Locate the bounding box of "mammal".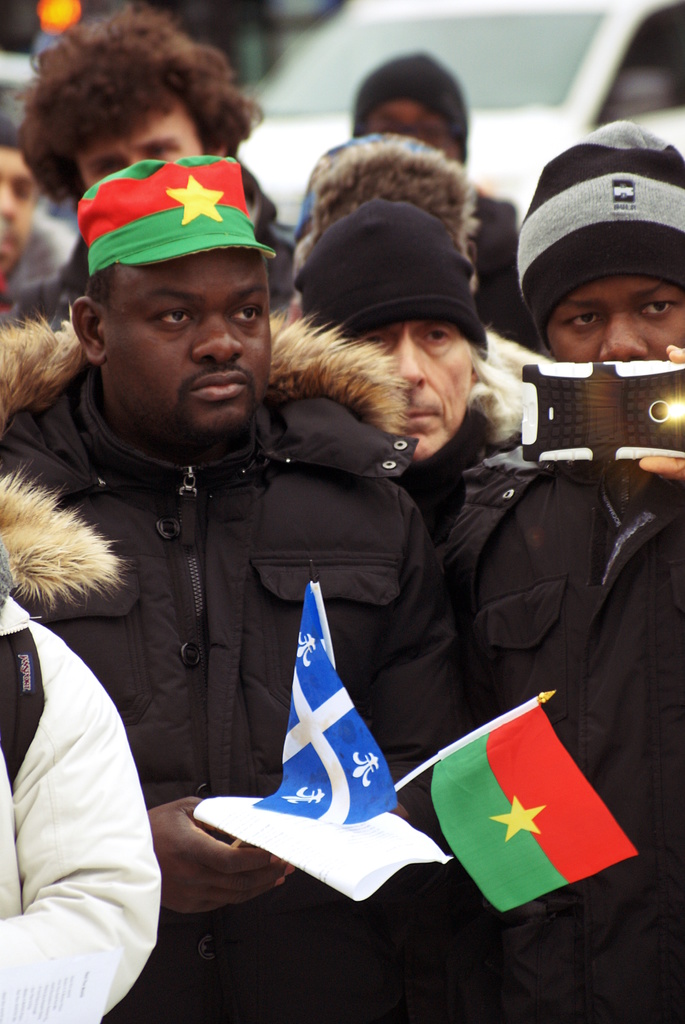
Bounding box: (x1=16, y1=196, x2=475, y2=957).
